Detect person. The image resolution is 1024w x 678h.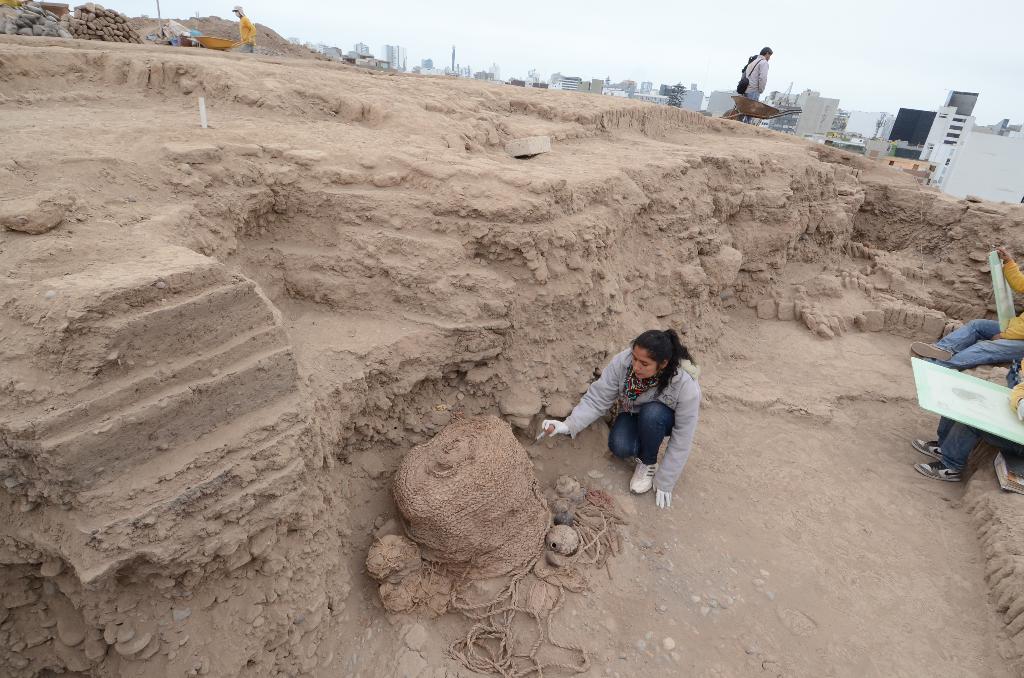
<box>911,247,1023,369</box>.
